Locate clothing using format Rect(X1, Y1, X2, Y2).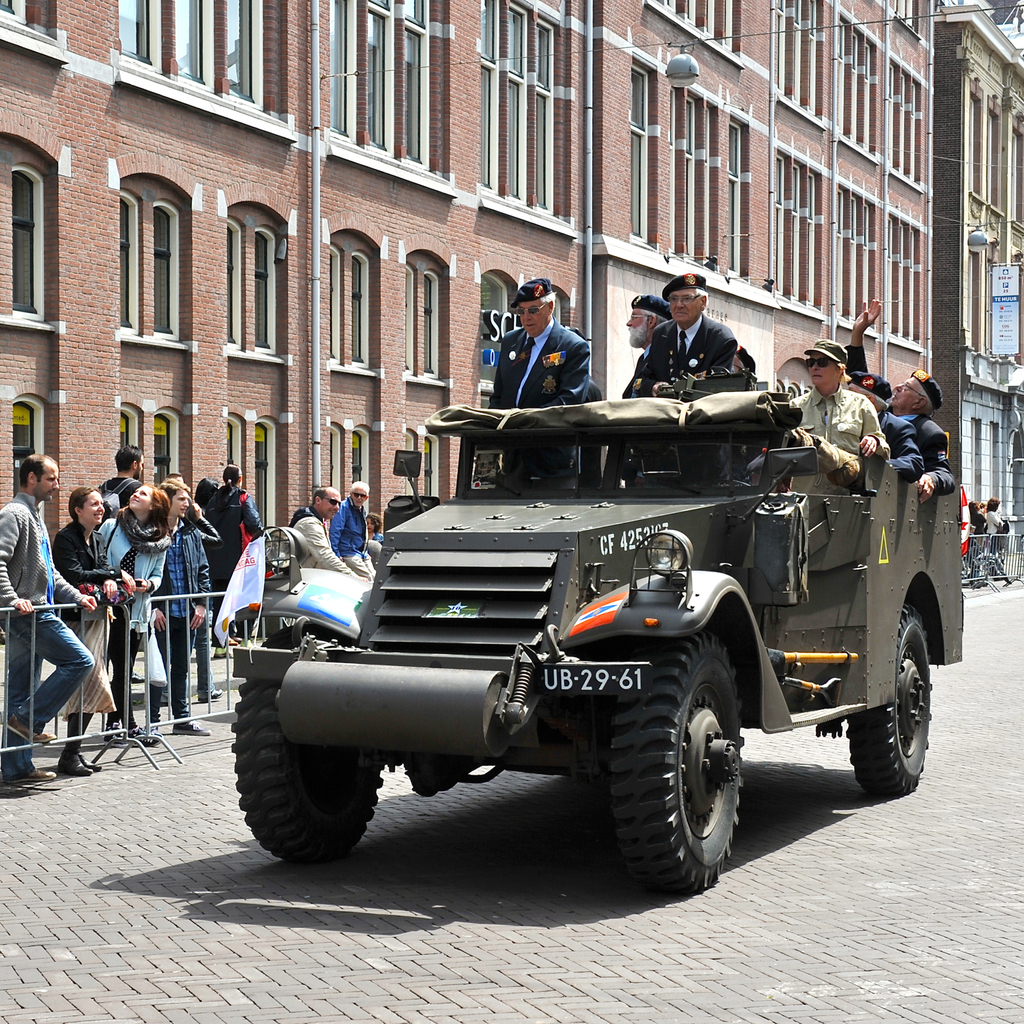
Rect(90, 519, 162, 731).
